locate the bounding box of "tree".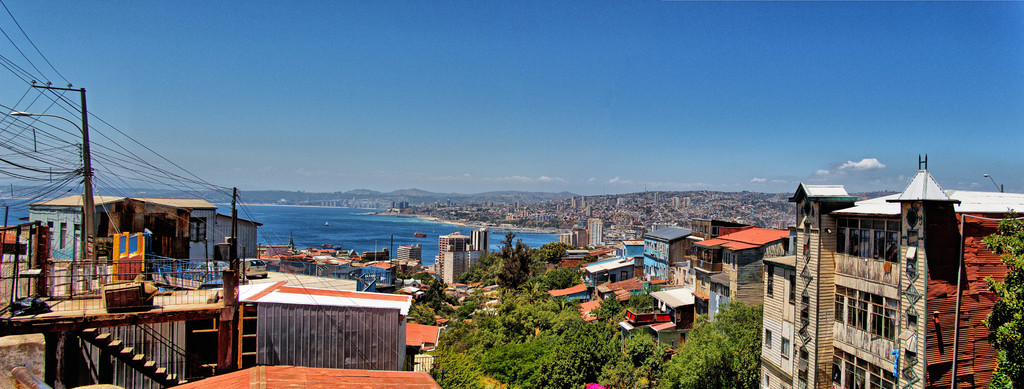
Bounding box: locate(980, 210, 1023, 385).
